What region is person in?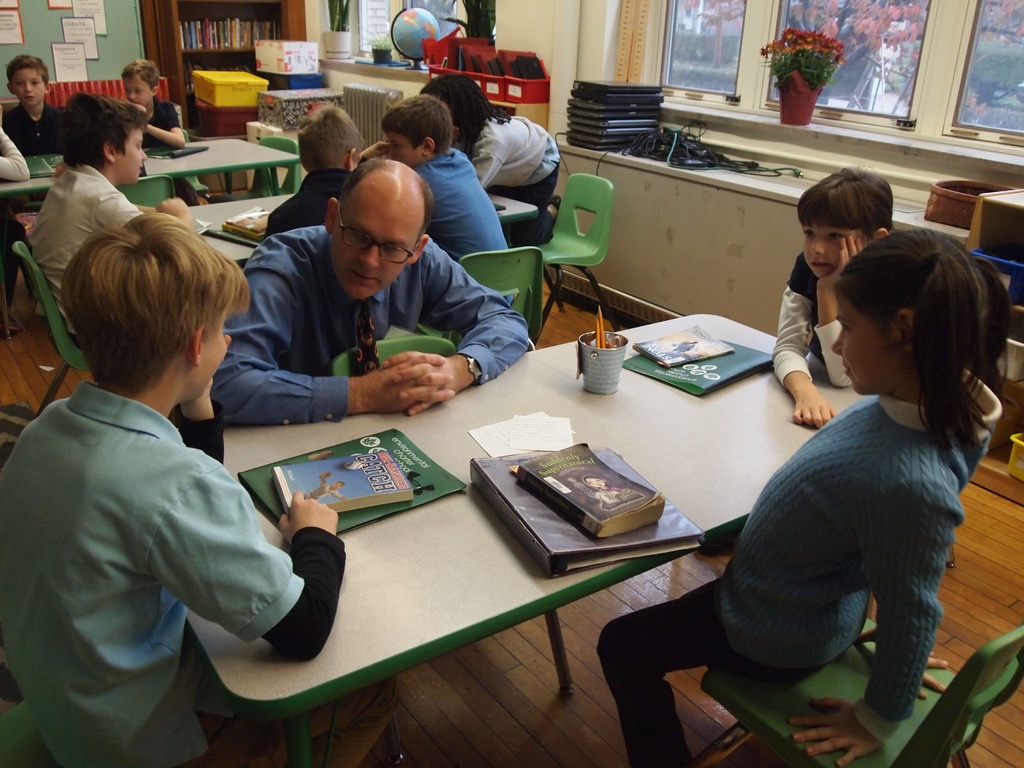
(20,92,193,352).
